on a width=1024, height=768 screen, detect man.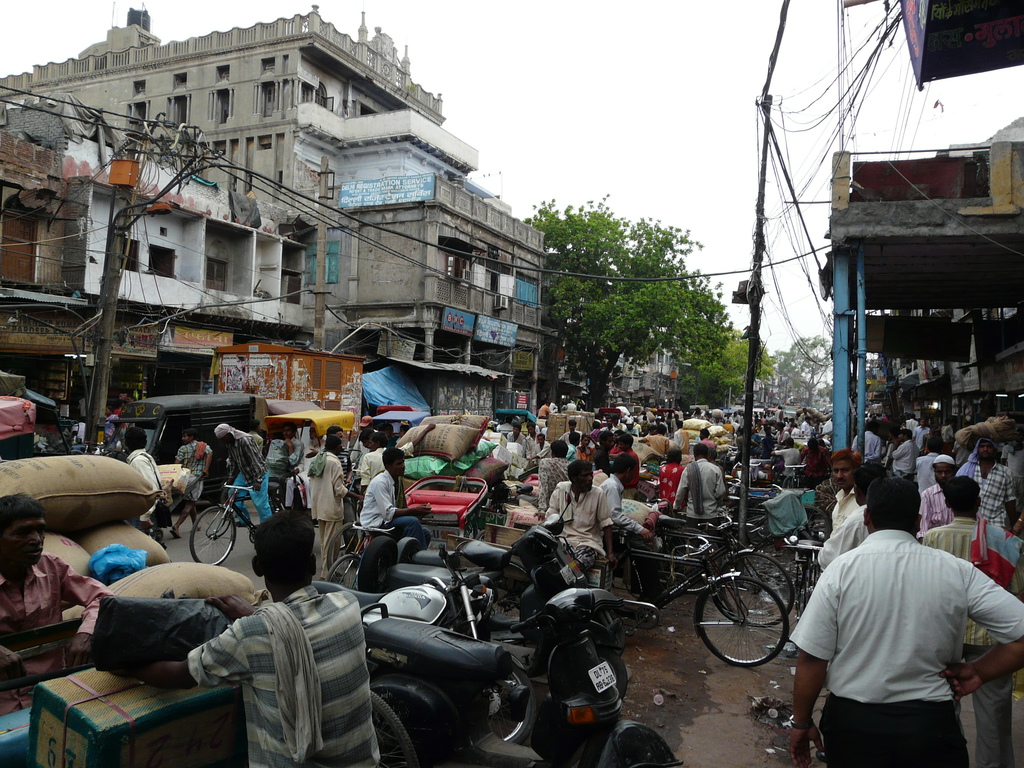
<bbox>775, 420, 788, 444</bbox>.
